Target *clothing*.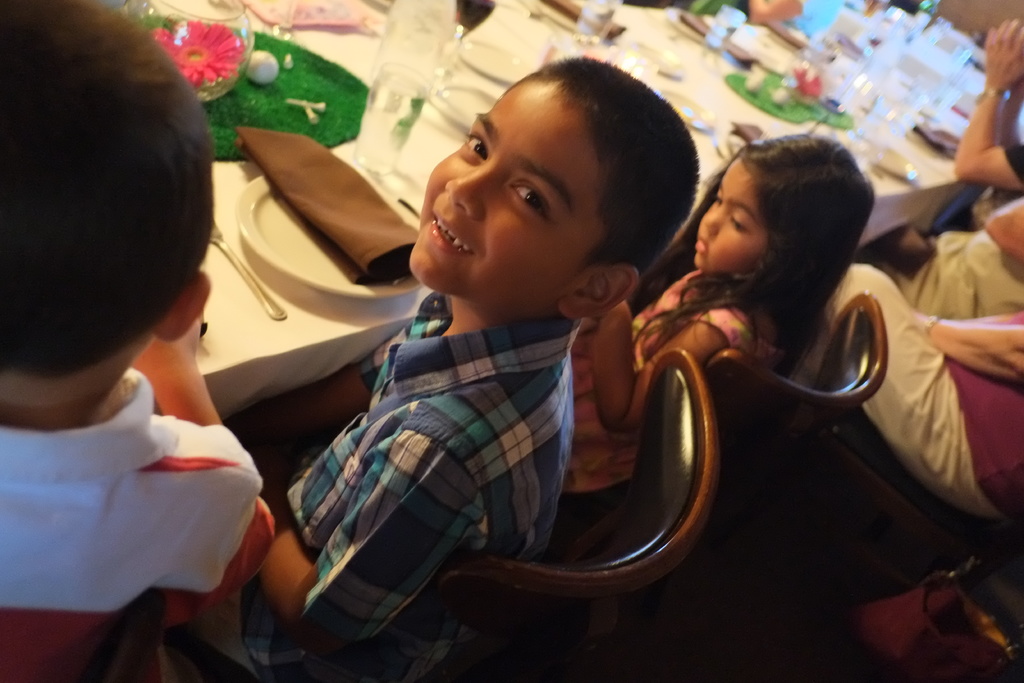
Target region: 288 295 569 652.
